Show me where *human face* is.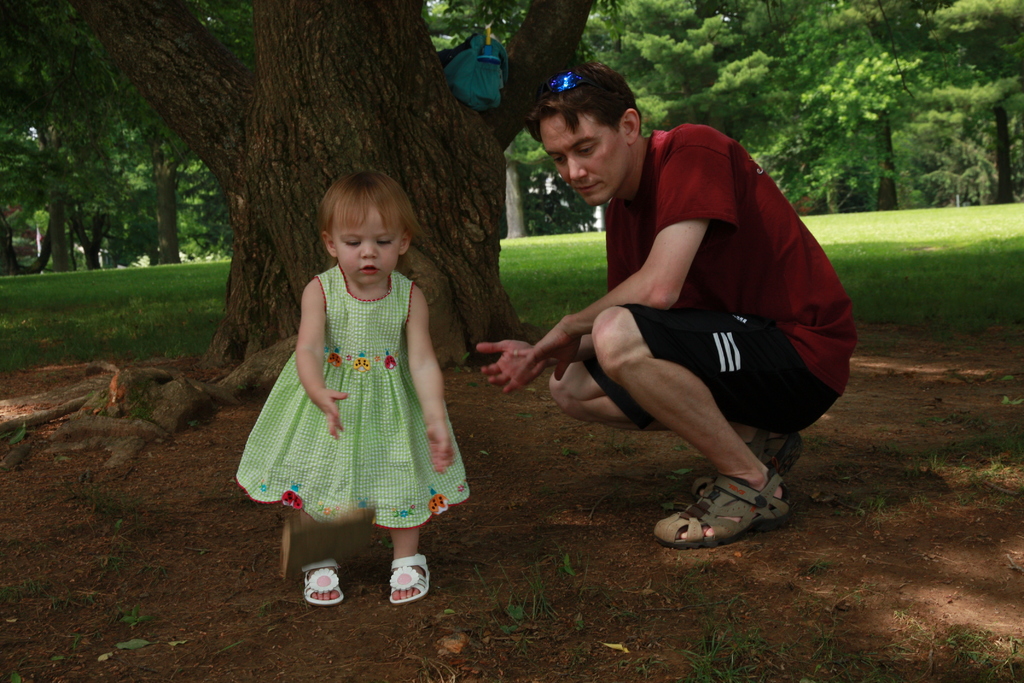
*human face* is at 537:110:627:210.
